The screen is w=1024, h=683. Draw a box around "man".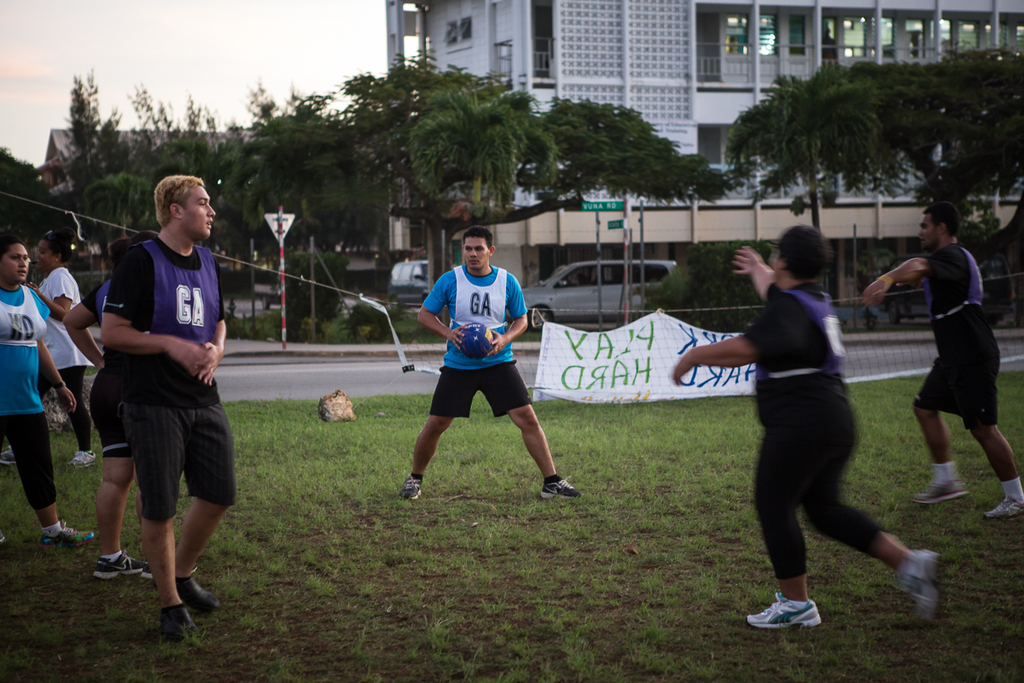
(399, 225, 582, 499).
